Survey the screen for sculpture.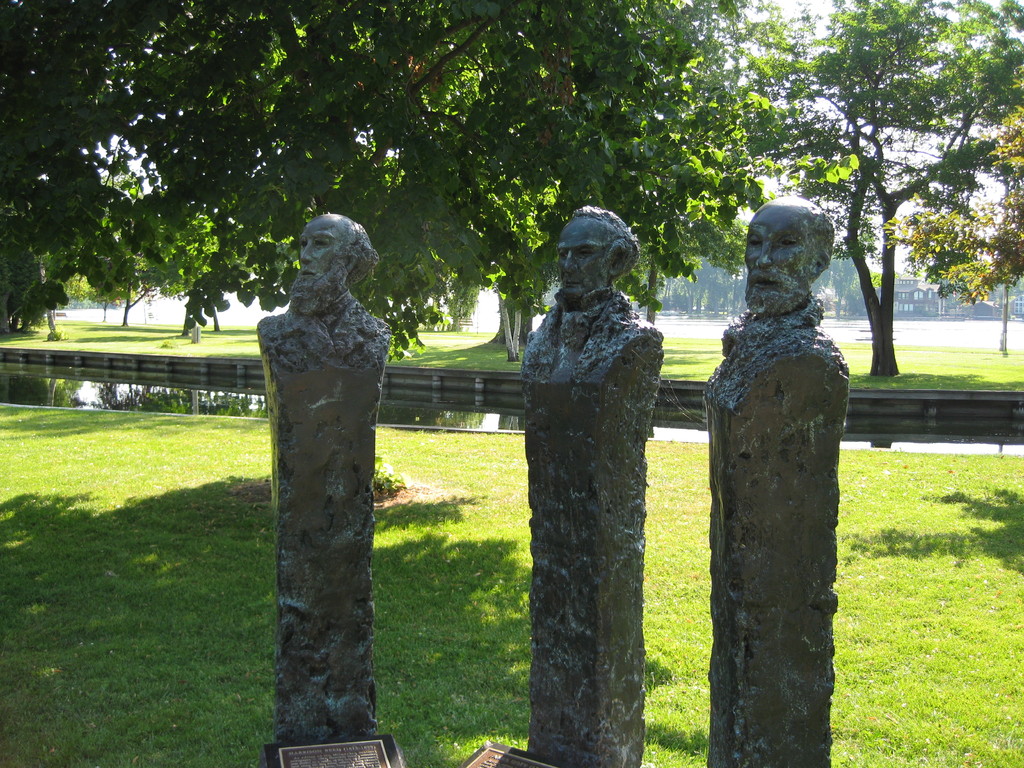
Survey found: [x1=701, y1=204, x2=855, y2=767].
